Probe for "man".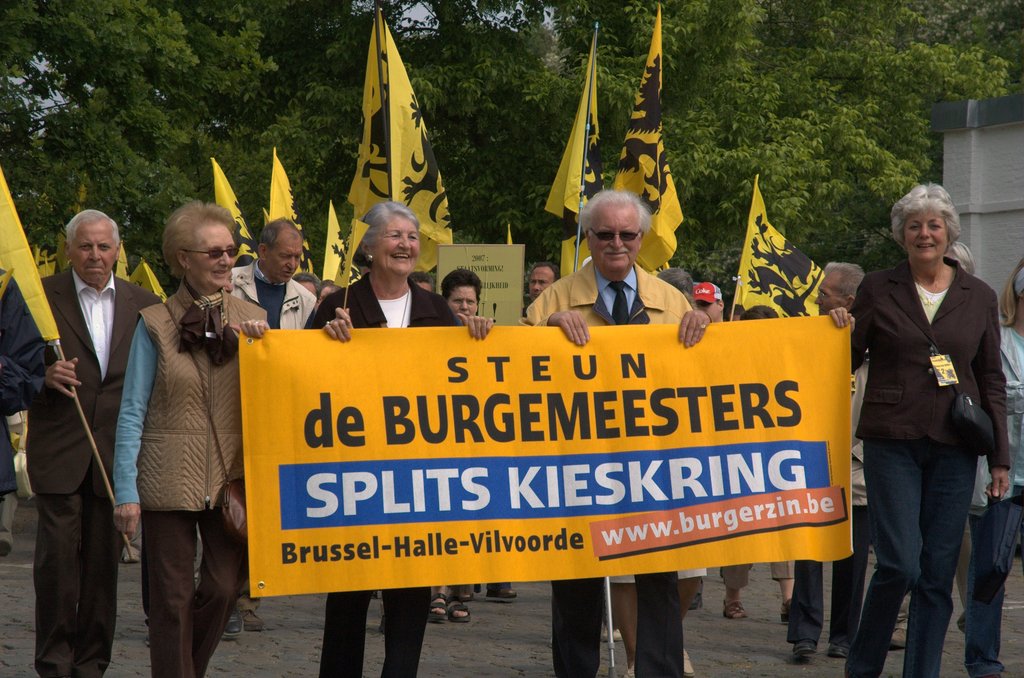
Probe result: detection(529, 265, 557, 302).
